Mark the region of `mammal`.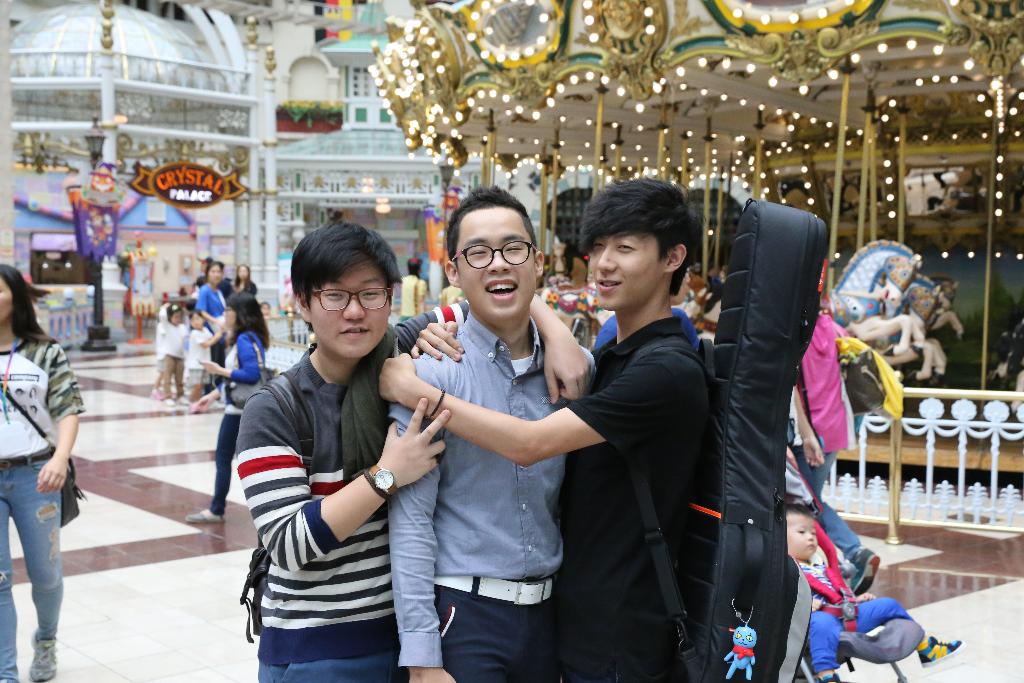
Region: Rect(399, 252, 428, 320).
